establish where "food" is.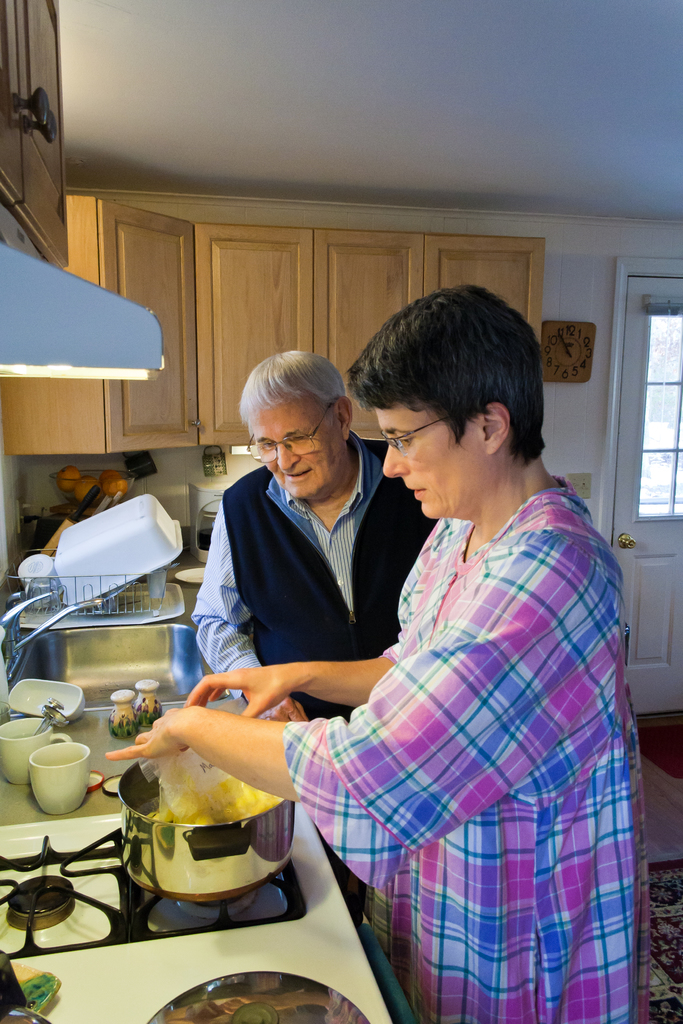
Established at bbox(232, 1001, 283, 1023).
